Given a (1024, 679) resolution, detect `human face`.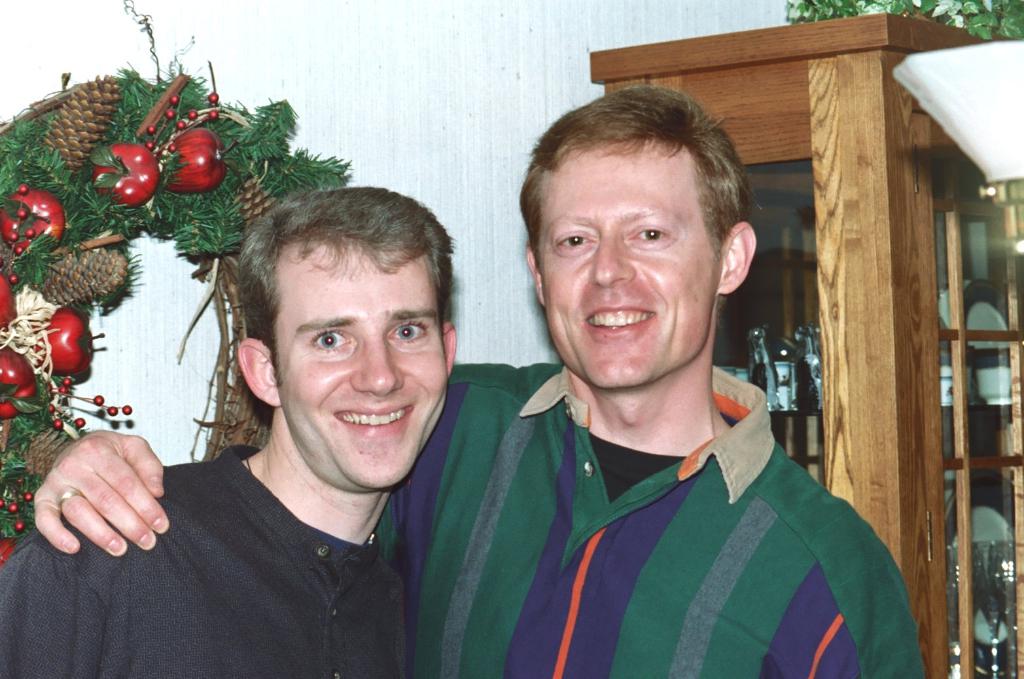
box(274, 250, 446, 494).
